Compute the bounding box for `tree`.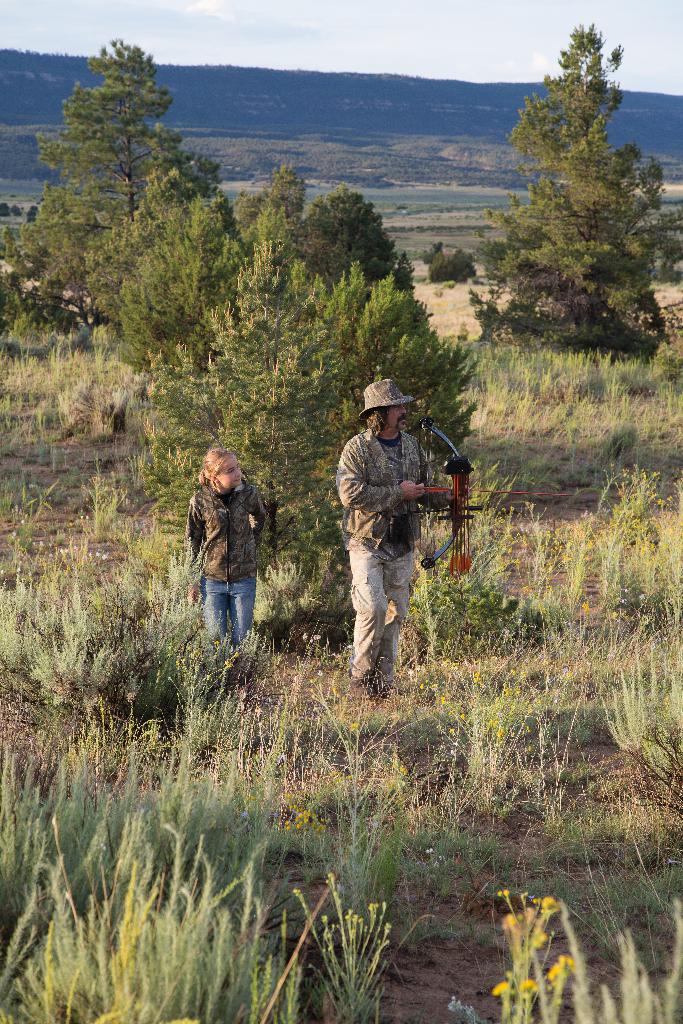
box=[104, 175, 243, 350].
